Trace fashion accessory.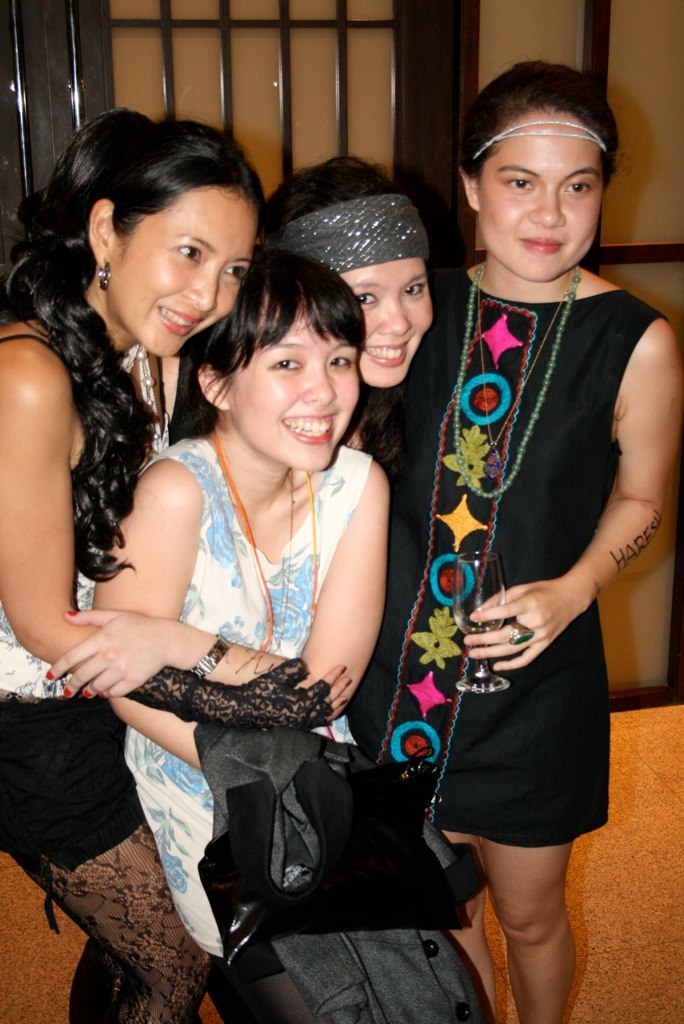
Traced to detection(476, 268, 577, 450).
